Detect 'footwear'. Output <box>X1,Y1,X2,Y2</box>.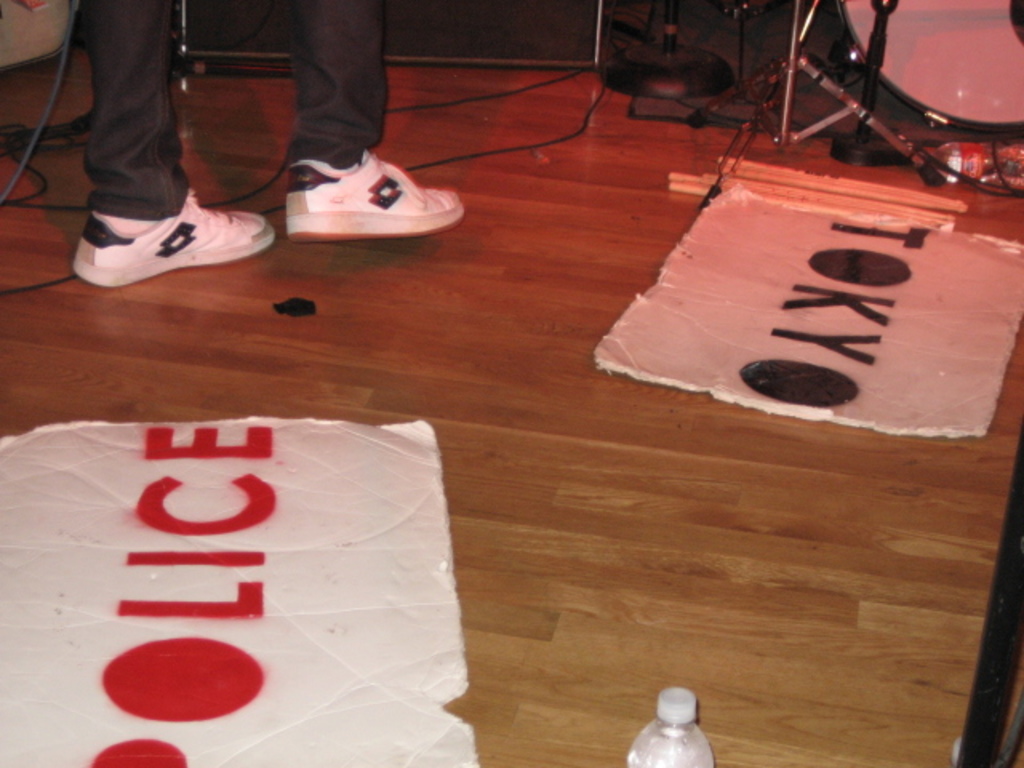
<box>280,136,464,243</box>.
